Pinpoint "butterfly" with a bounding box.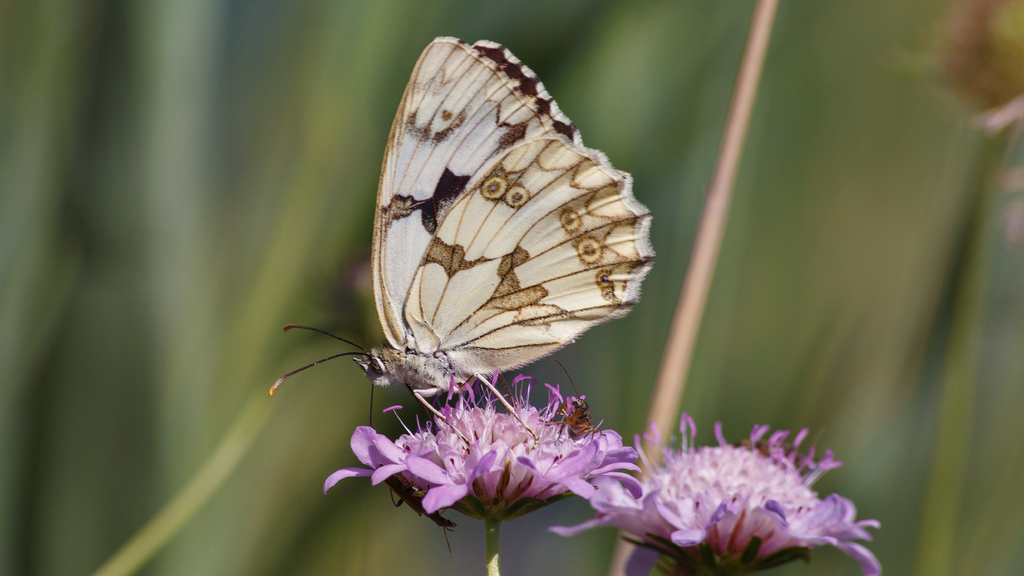
<region>278, 30, 647, 463</region>.
